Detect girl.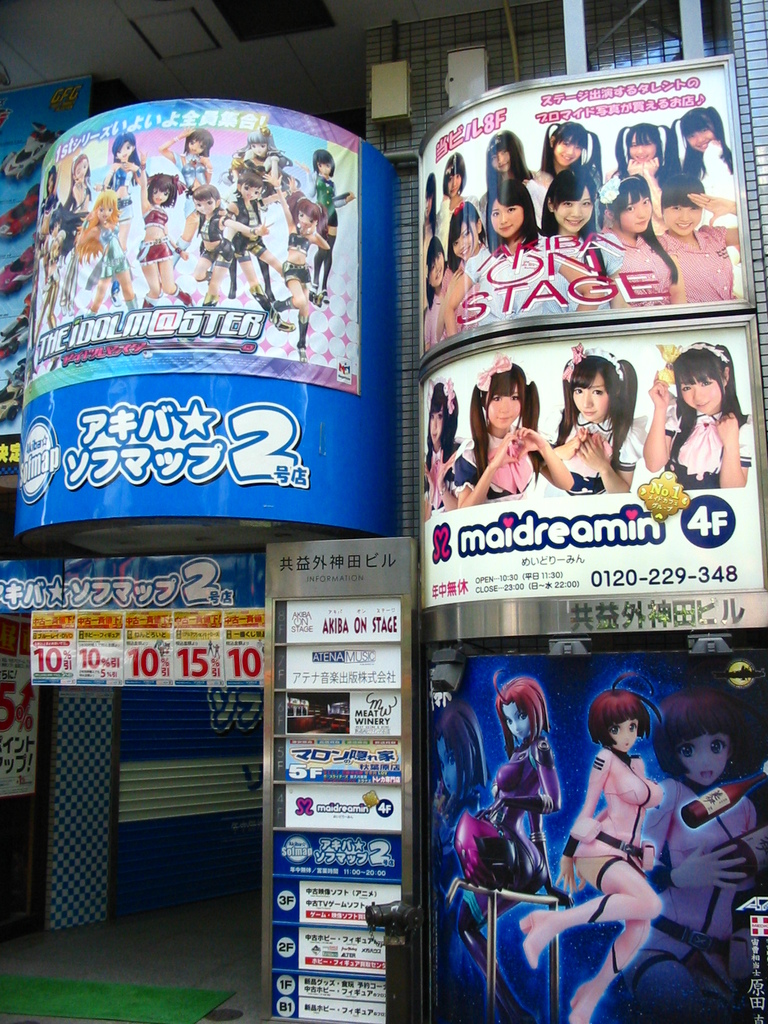
Detected at <bbox>456, 355, 570, 507</bbox>.
